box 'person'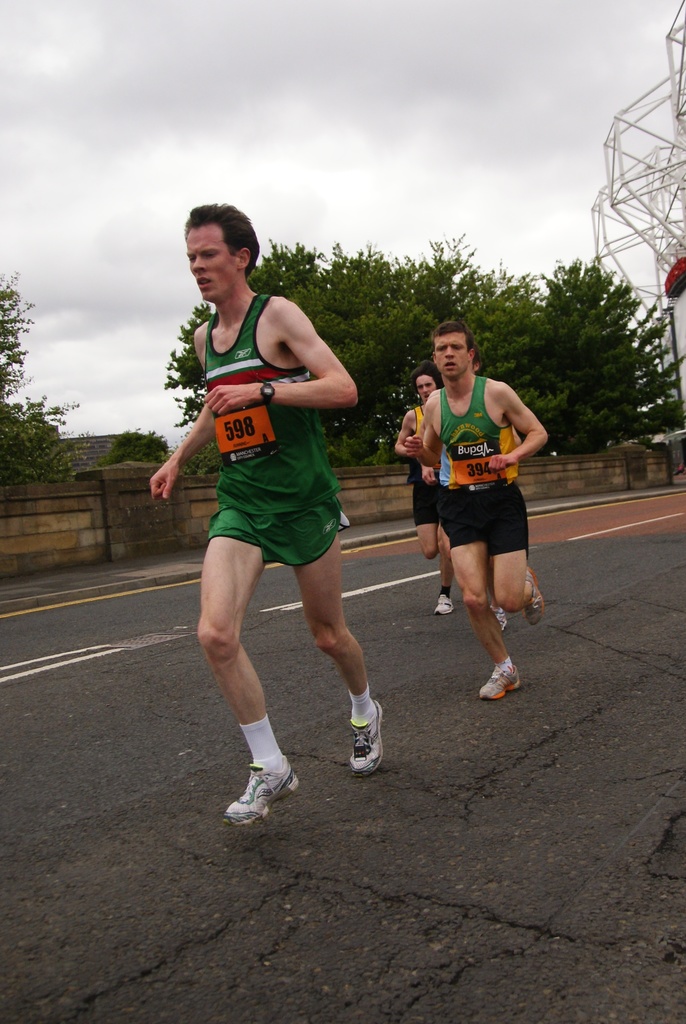
bbox=[412, 314, 547, 704]
